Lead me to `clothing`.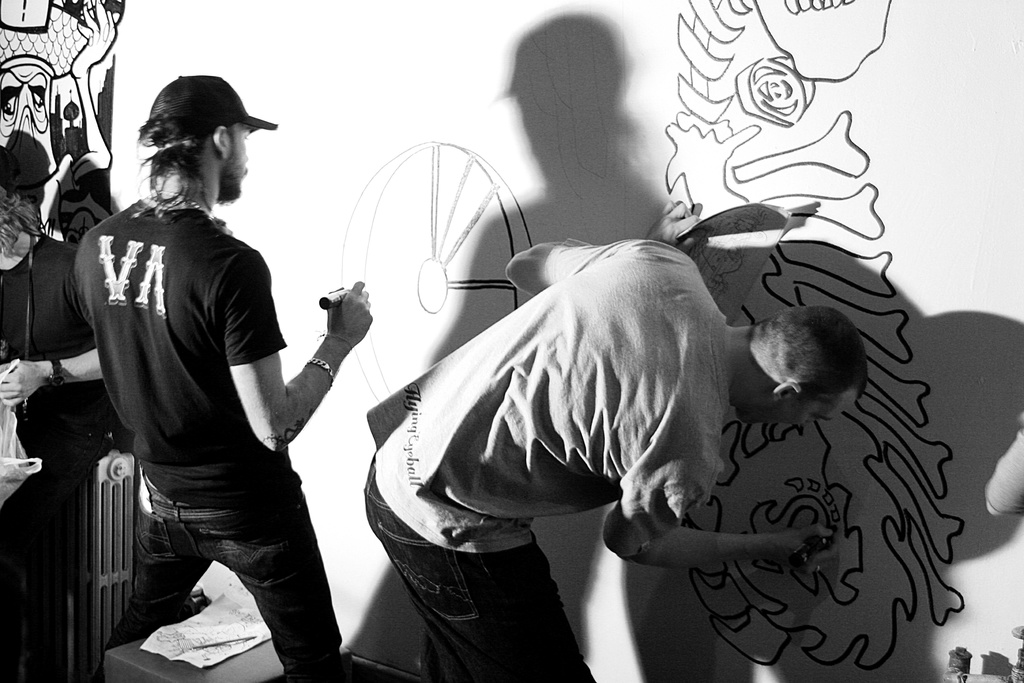
Lead to region(0, 227, 110, 682).
